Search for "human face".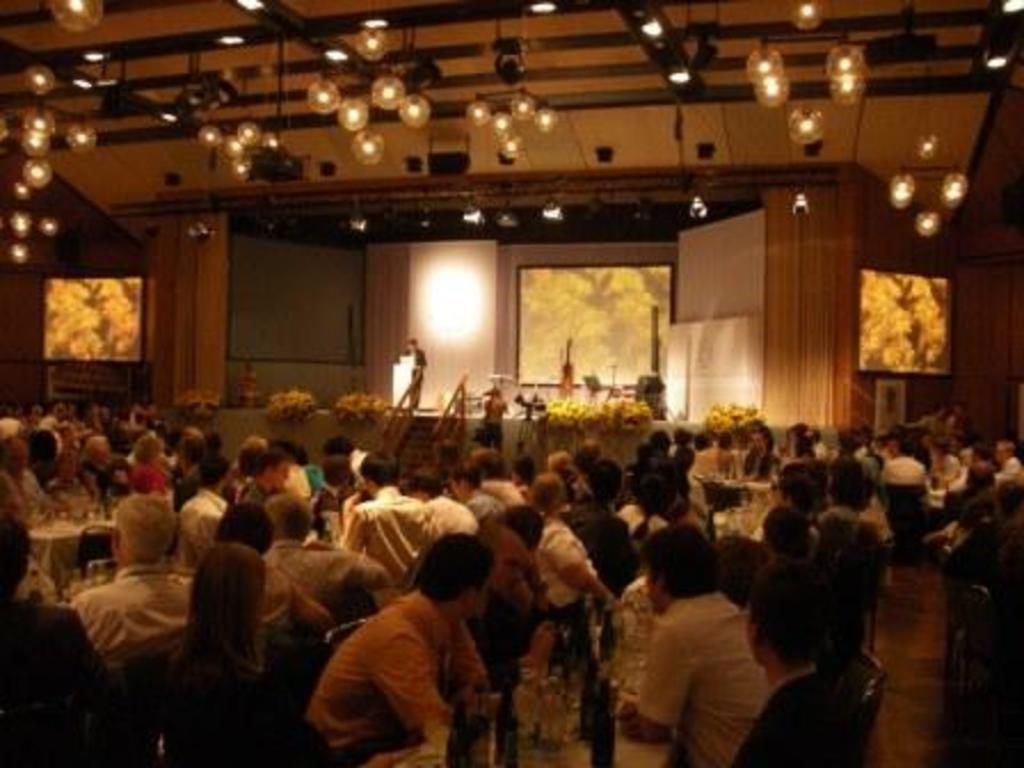
Found at {"x1": 745, "y1": 603, "x2": 759, "y2": 658}.
